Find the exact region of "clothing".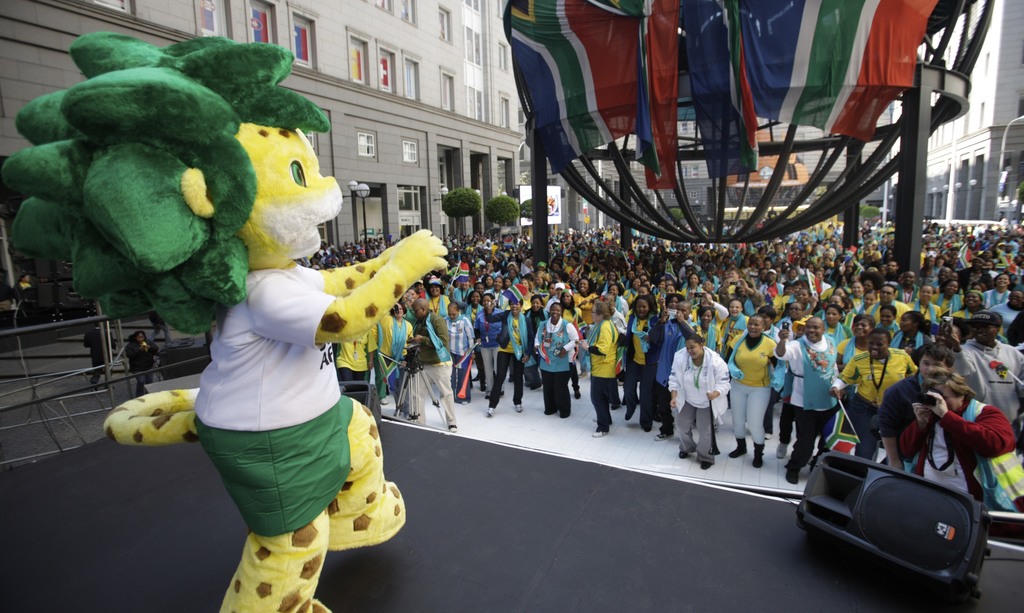
Exact region: rect(532, 317, 577, 412).
